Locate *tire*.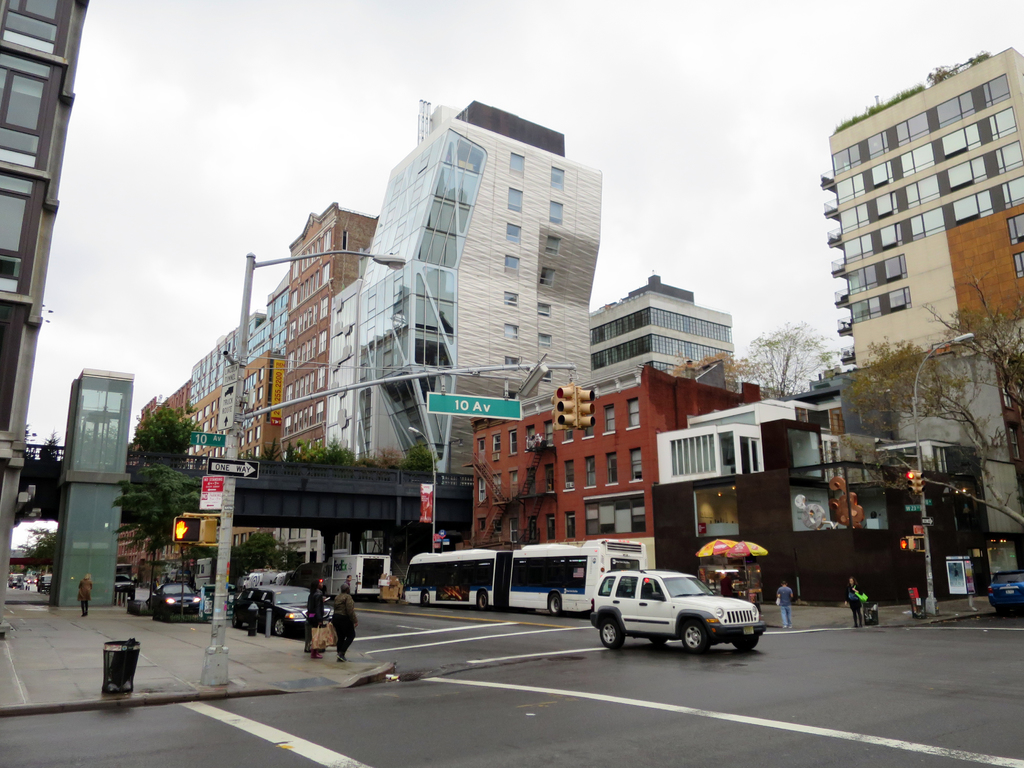
Bounding box: select_region(229, 609, 241, 630).
